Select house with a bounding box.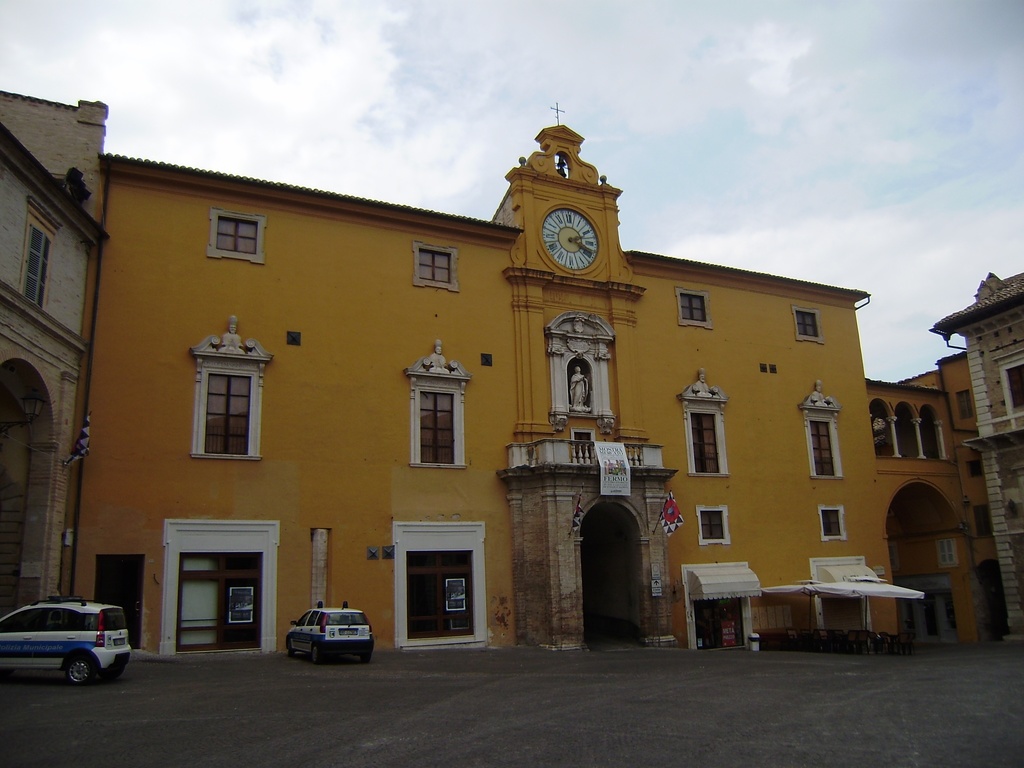
detection(0, 88, 110, 643).
